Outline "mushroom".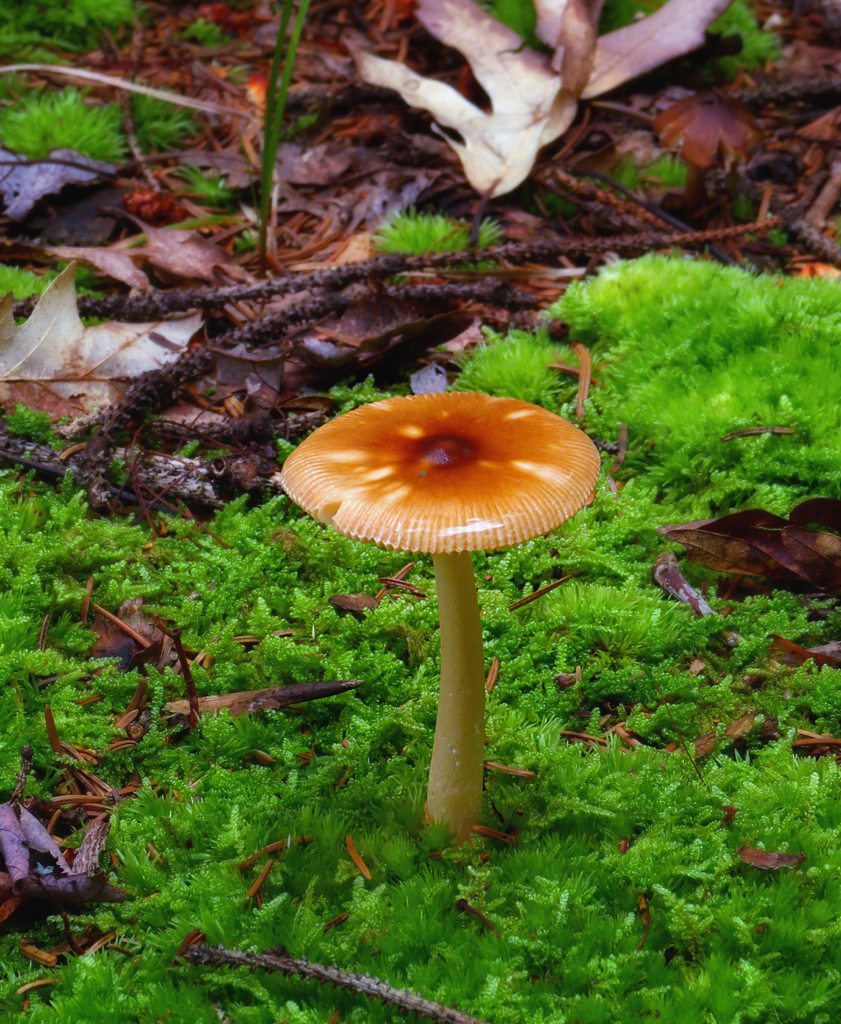
Outline: select_region(280, 391, 598, 844).
